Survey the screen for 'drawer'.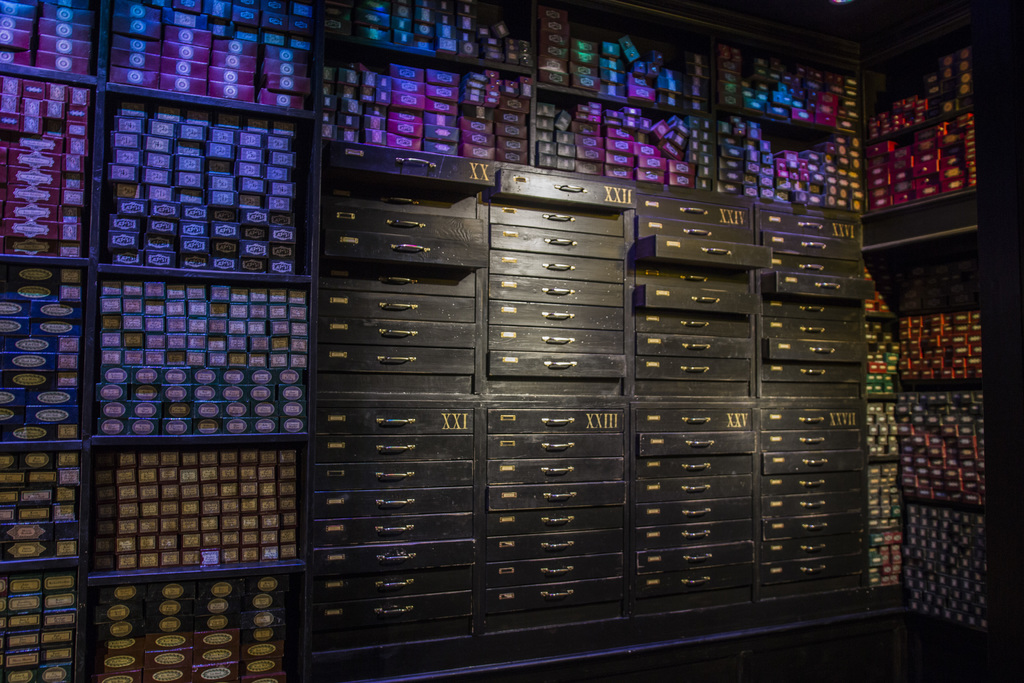
Survey found: BBox(767, 267, 875, 299).
